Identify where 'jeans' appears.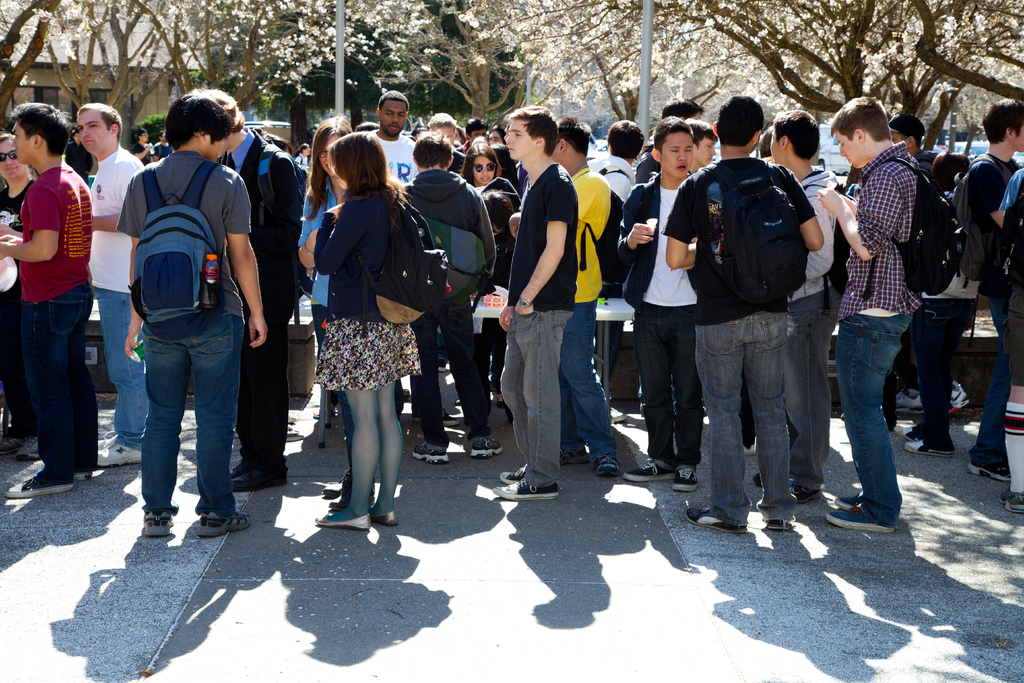
Appears at (25, 282, 93, 473).
